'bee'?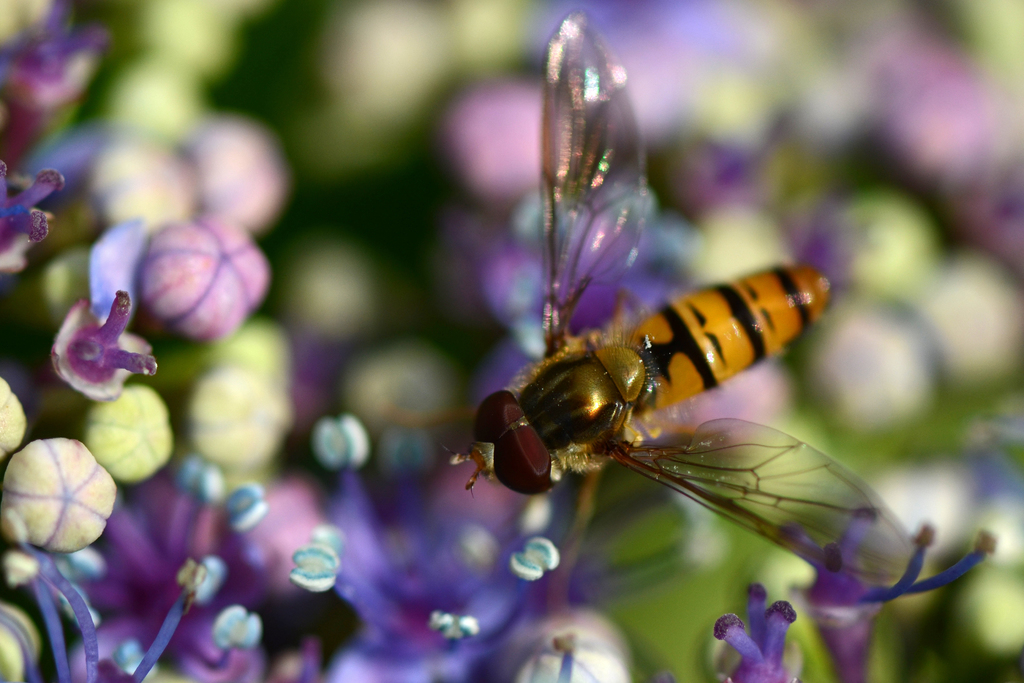
449:5:913:587
